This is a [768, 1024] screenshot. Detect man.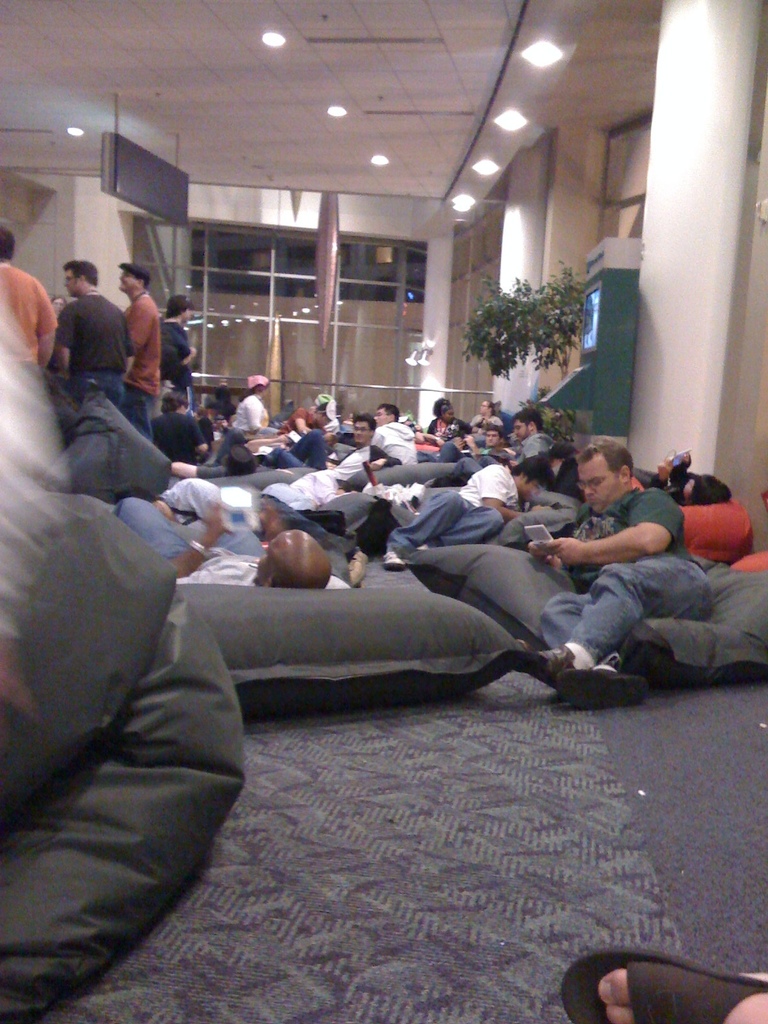
<bbox>44, 262, 129, 409</bbox>.
